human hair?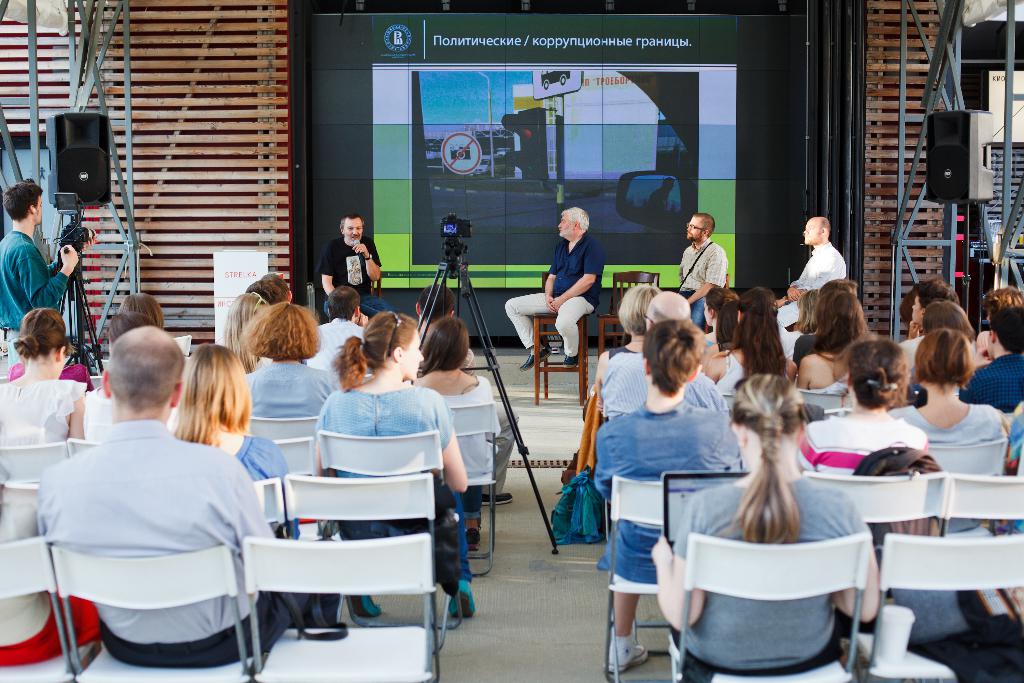
select_region(696, 214, 717, 236)
